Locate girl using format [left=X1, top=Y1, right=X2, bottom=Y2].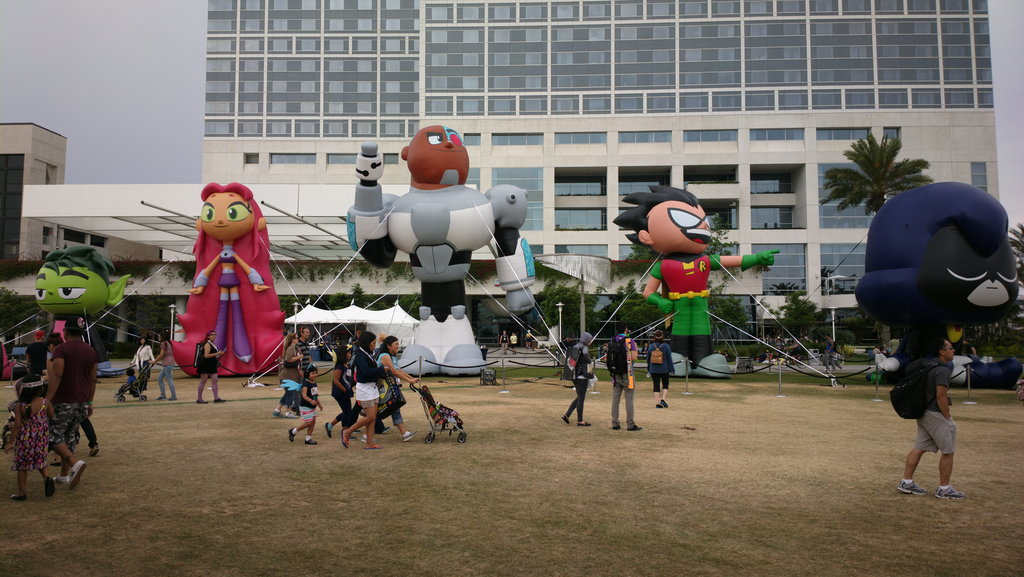
[left=560, top=331, right=589, bottom=425].
